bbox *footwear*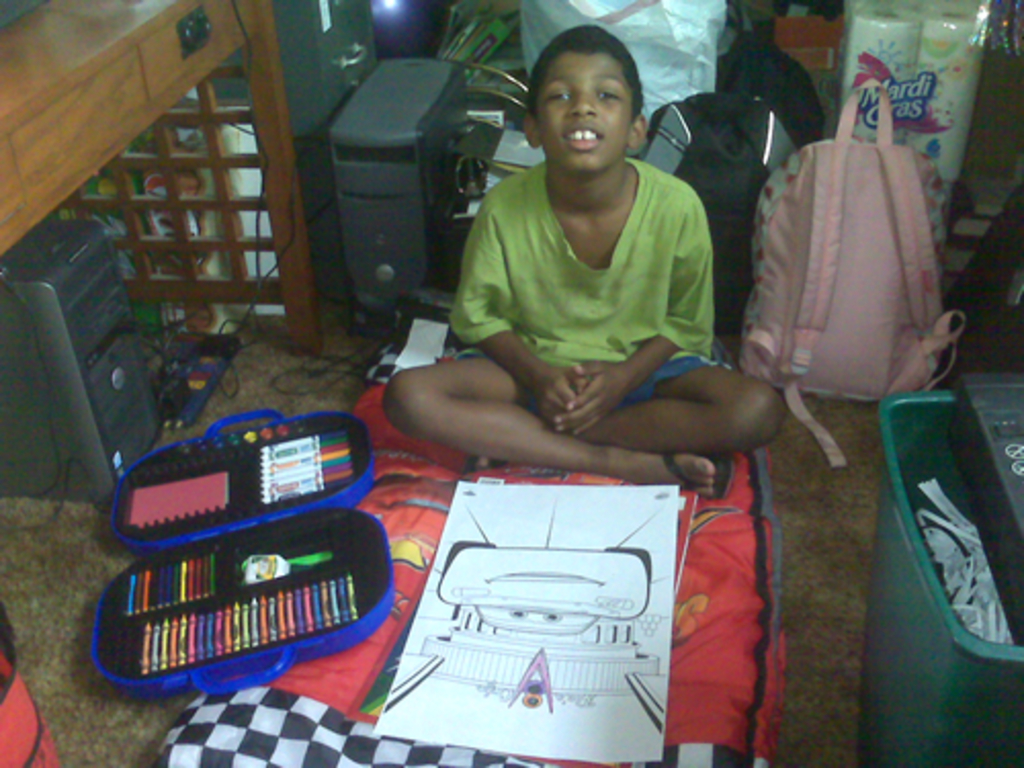
box=[471, 455, 500, 469]
